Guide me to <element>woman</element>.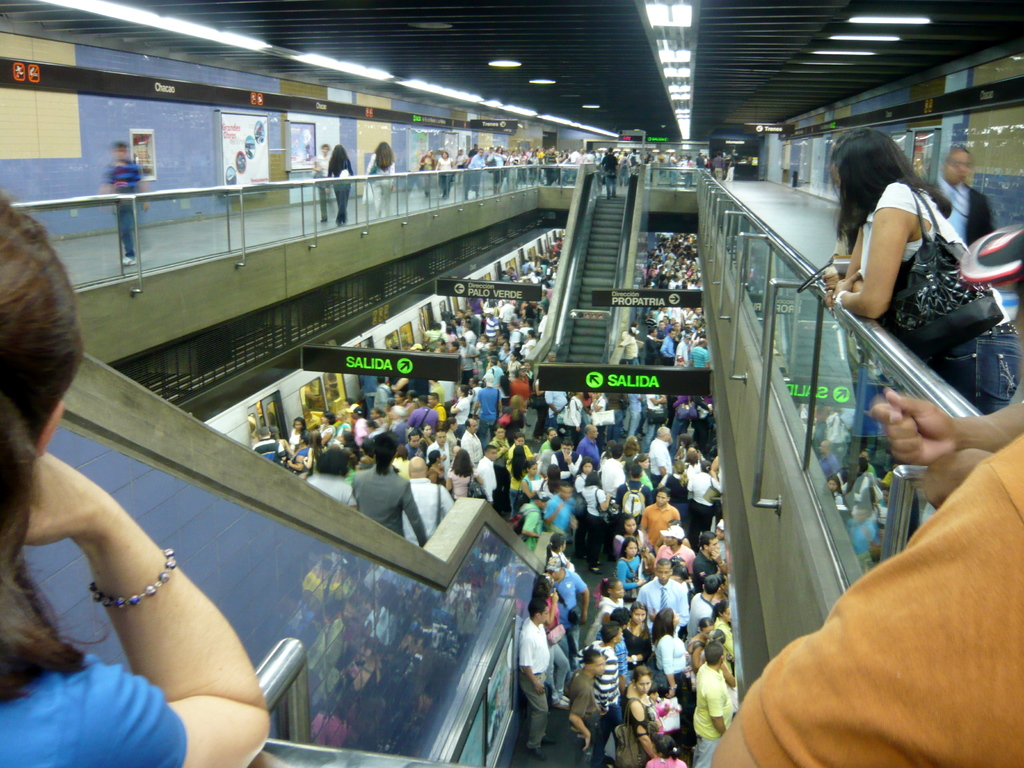
Guidance: 538,424,557,456.
